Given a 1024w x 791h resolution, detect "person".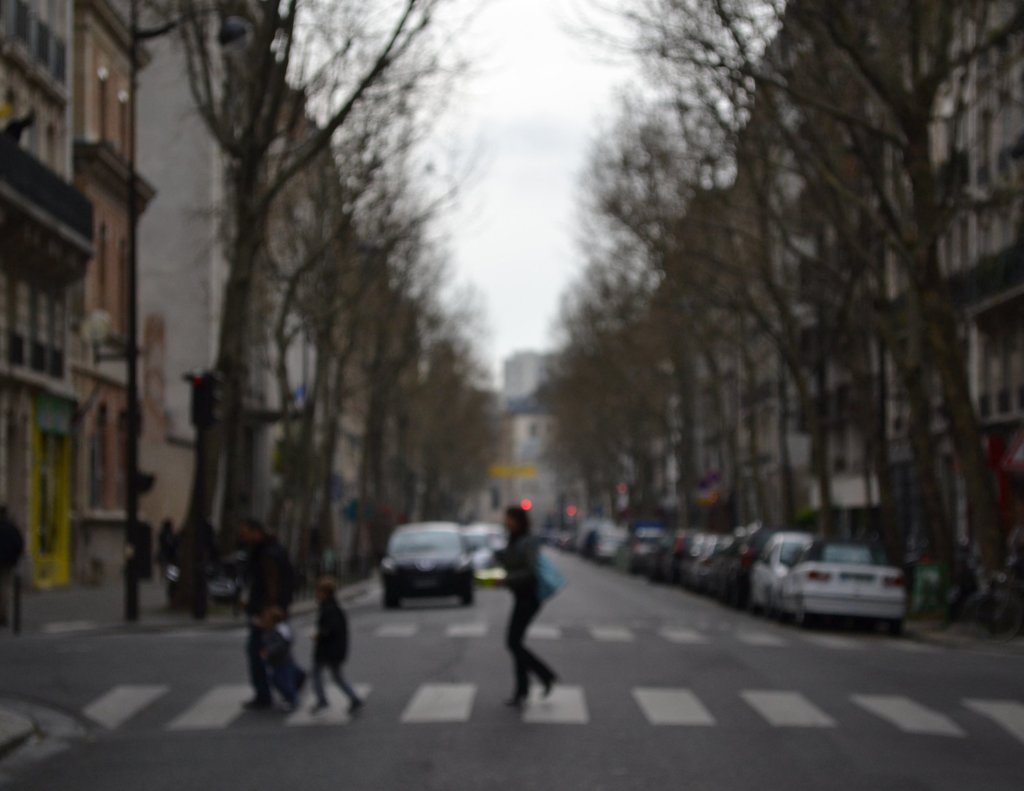
{"left": 0, "top": 503, "right": 29, "bottom": 619}.
